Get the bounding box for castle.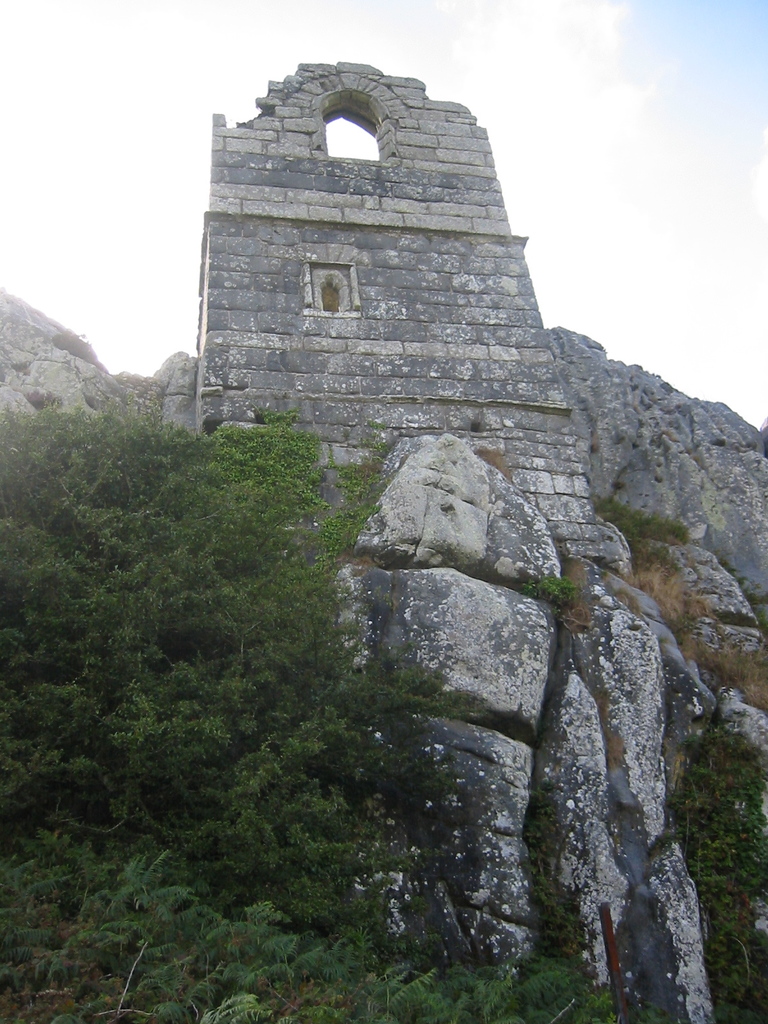
pyautogui.locateOnScreen(188, 55, 631, 572).
